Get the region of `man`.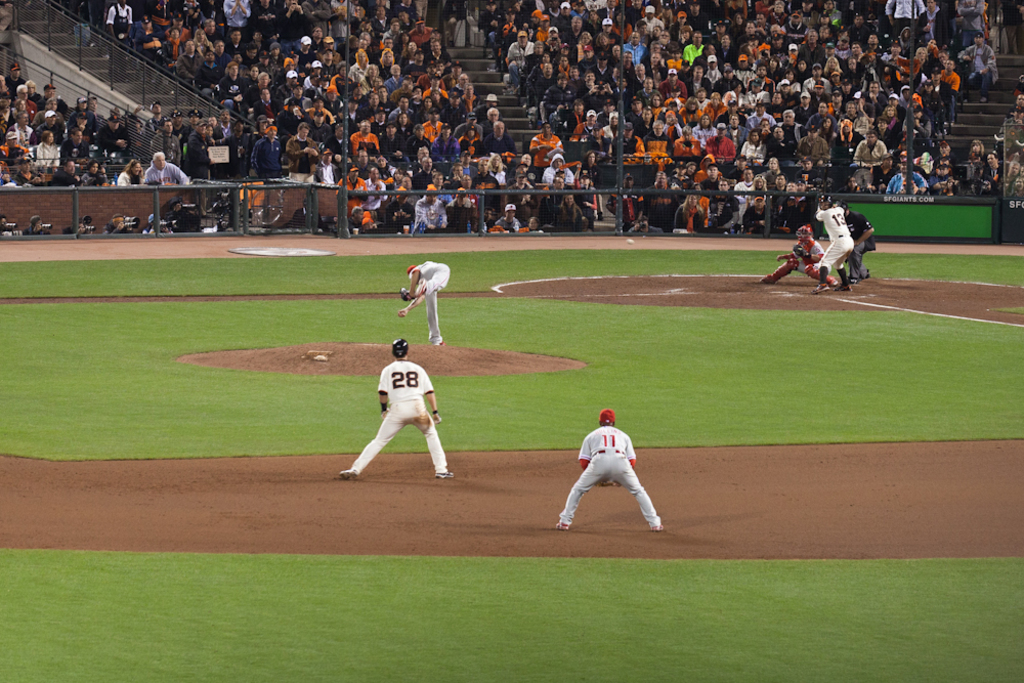
bbox=(475, 92, 504, 126).
